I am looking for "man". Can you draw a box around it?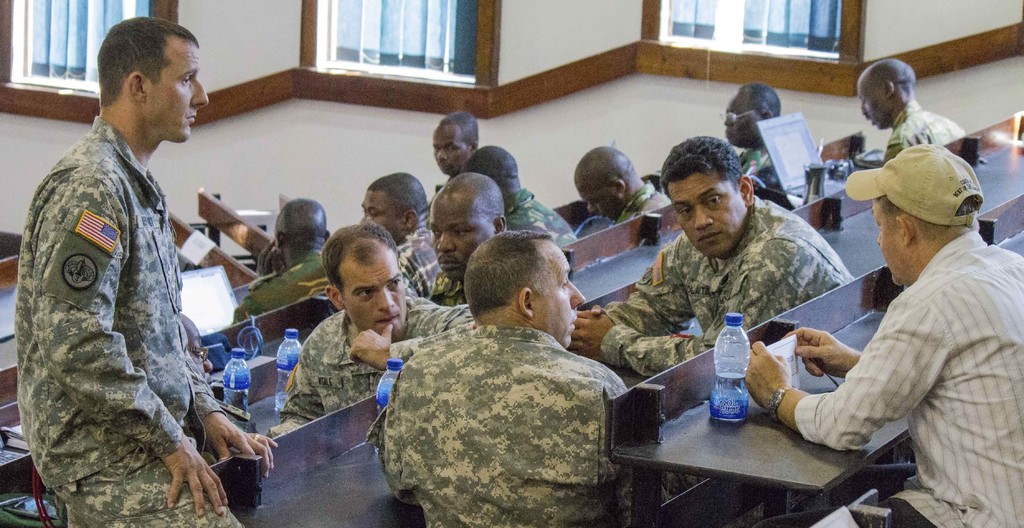
Sure, the bounding box is left=433, top=112, right=479, bottom=182.
